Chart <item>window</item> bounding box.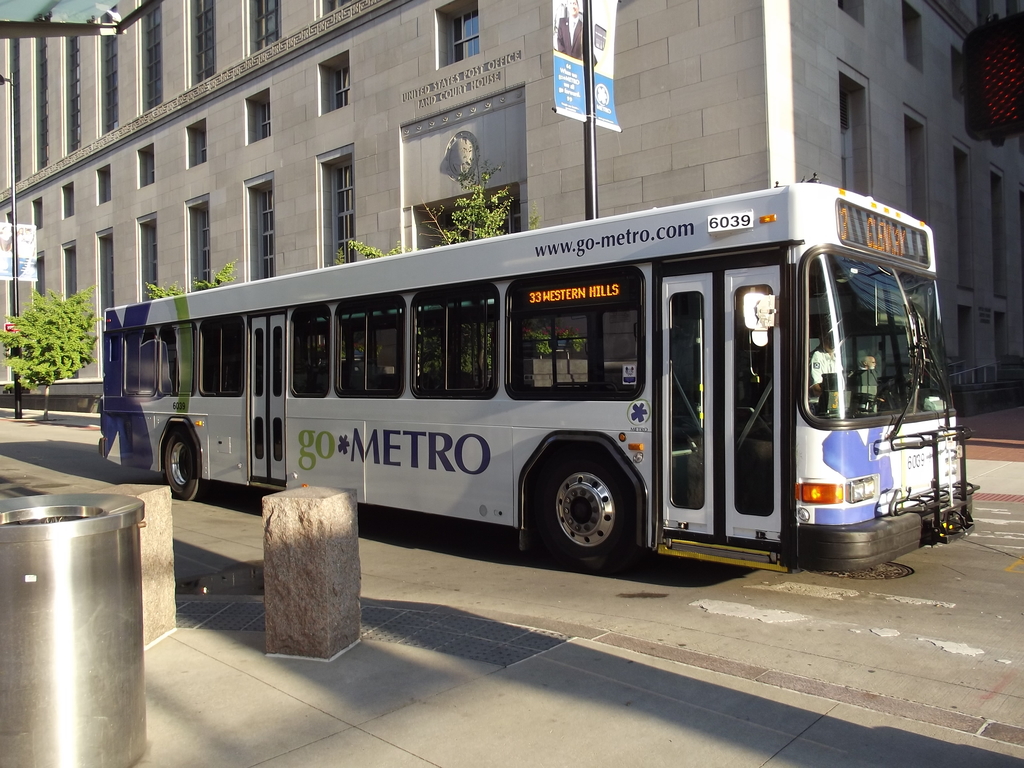
Charted: (97,166,112,204).
